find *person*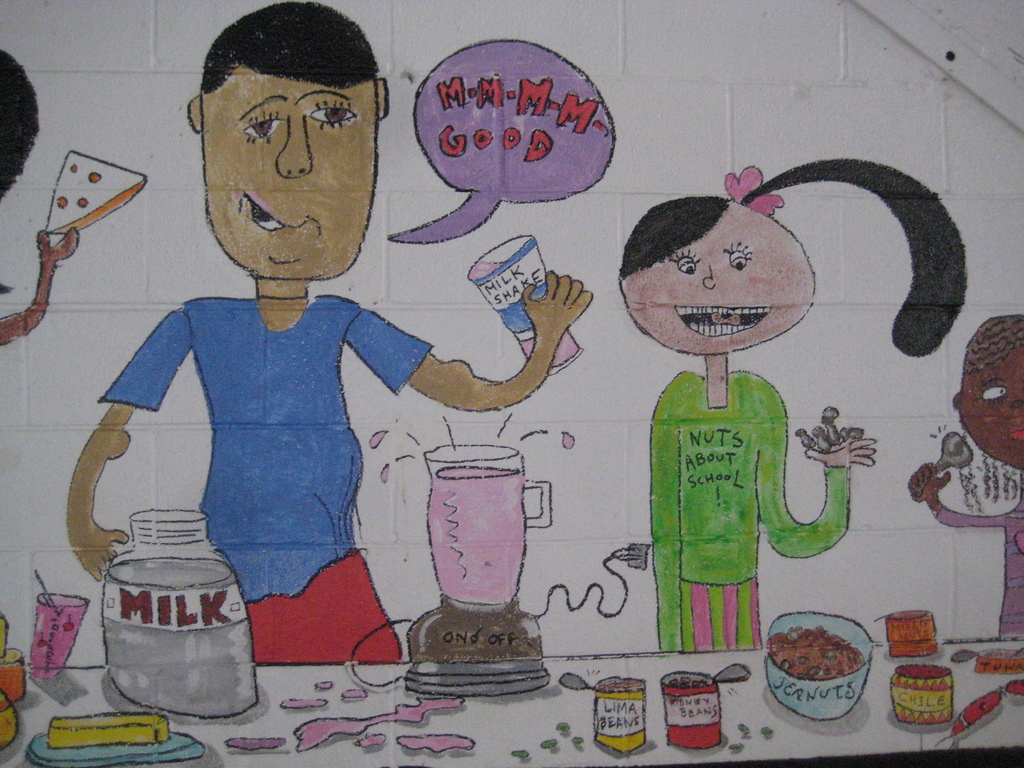
locate(609, 154, 965, 659)
